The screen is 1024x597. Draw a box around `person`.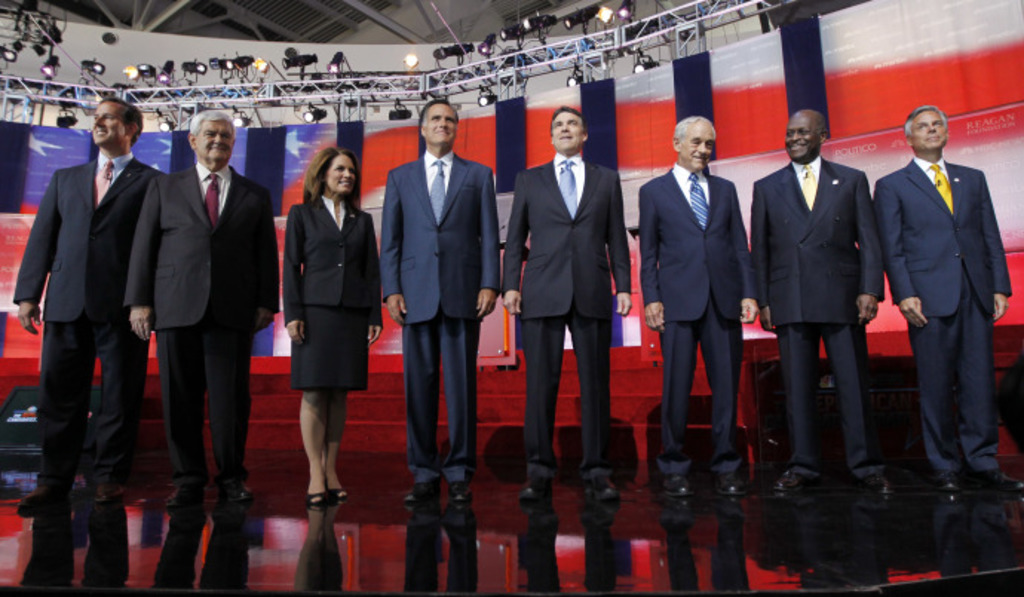
l=362, t=89, r=497, b=503.
